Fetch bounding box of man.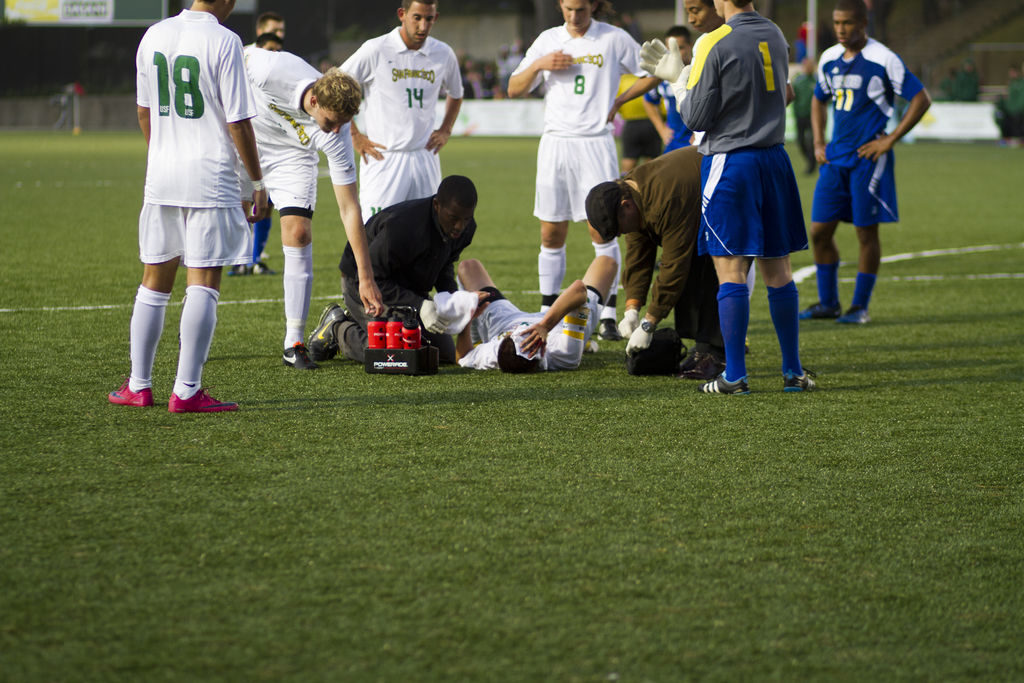
Bbox: (left=679, top=0, right=738, bottom=99).
